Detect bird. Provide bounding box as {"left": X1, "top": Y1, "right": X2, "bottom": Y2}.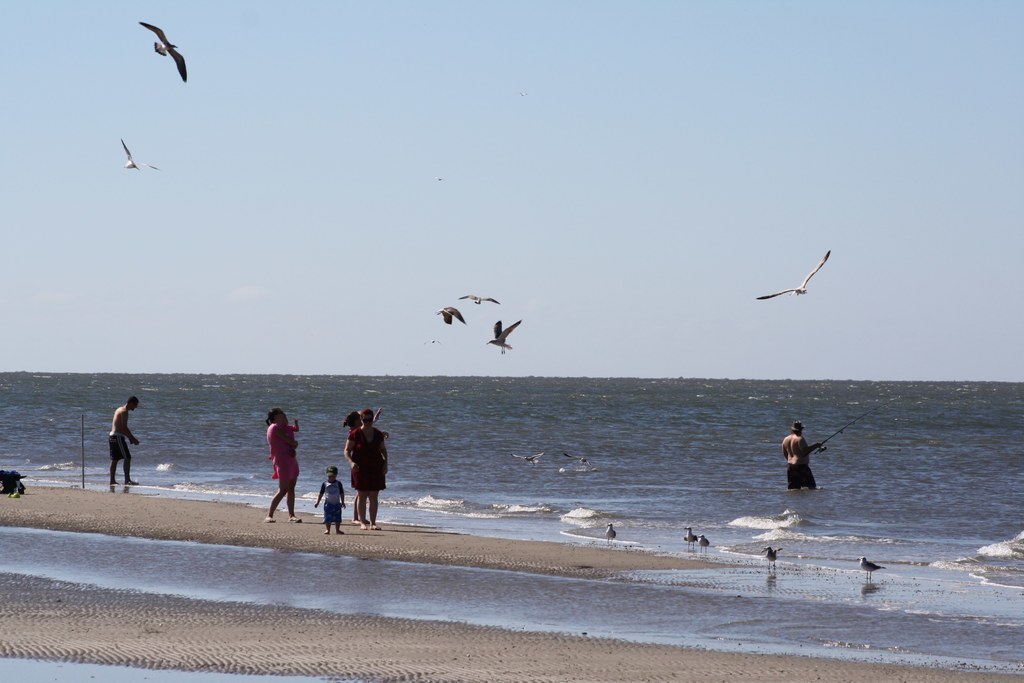
{"left": 684, "top": 524, "right": 699, "bottom": 548}.
